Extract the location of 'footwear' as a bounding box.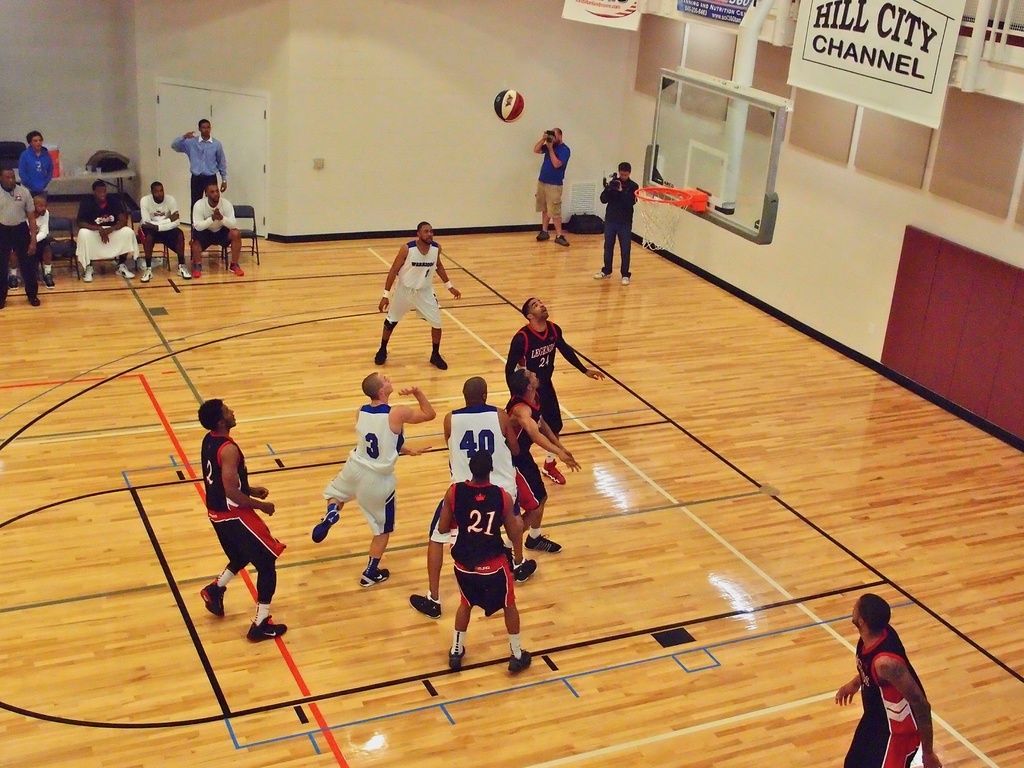
l=589, t=263, r=612, b=278.
